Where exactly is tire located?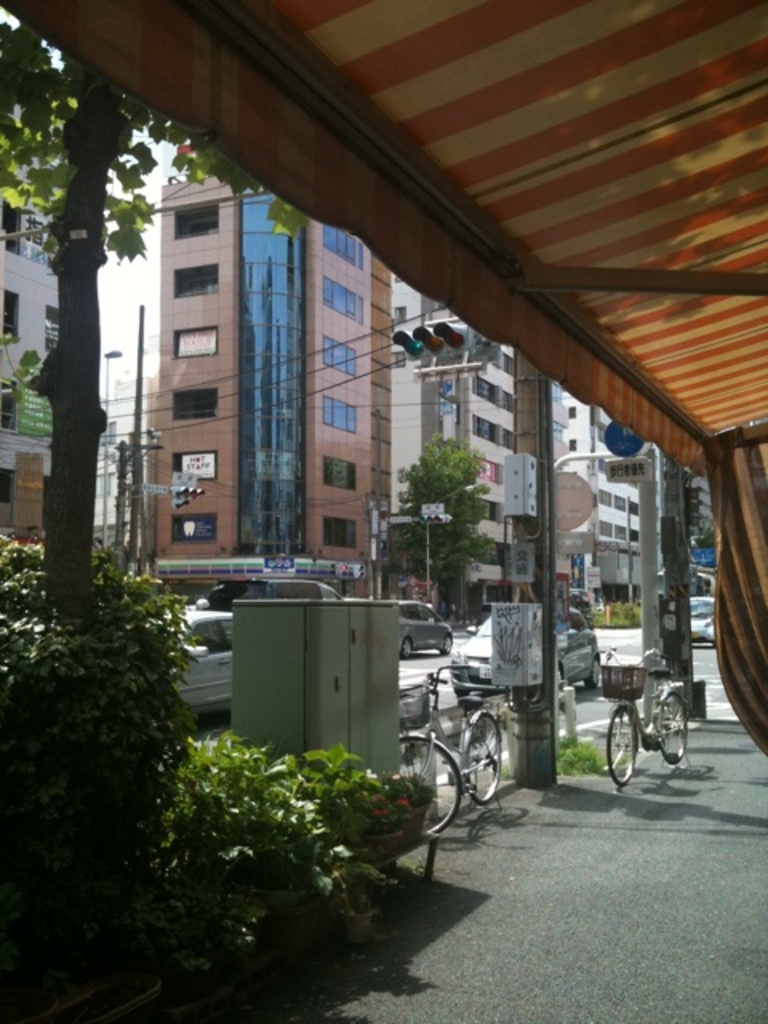
Its bounding box is bbox=(402, 637, 413, 658).
